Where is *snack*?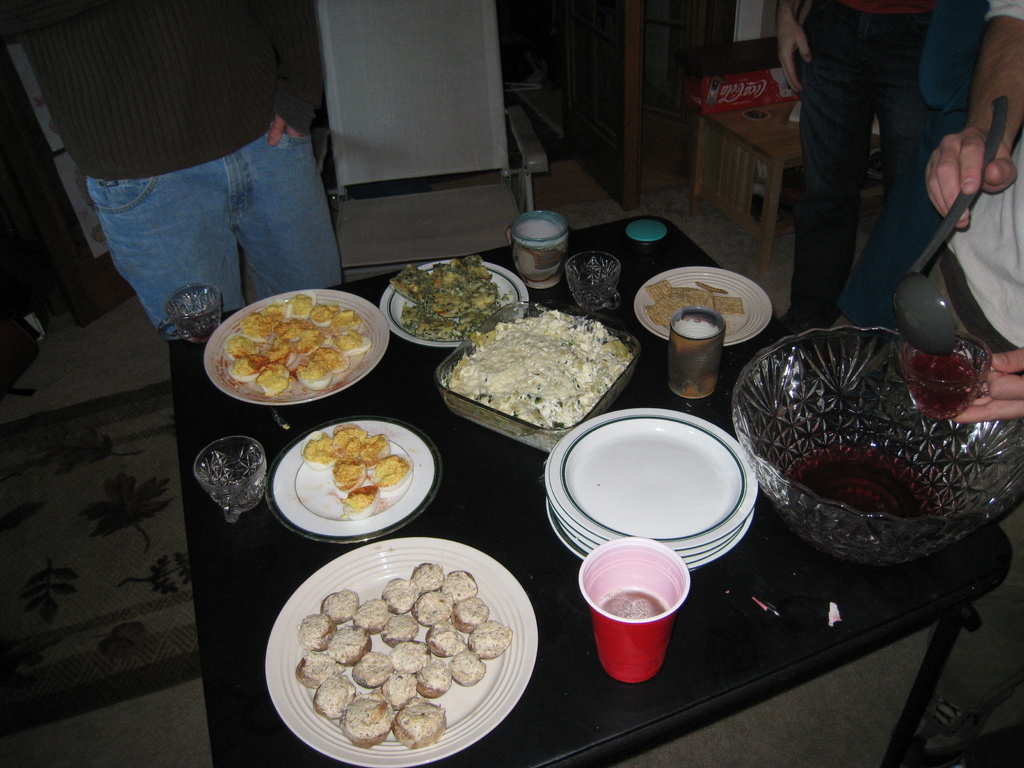
<bbox>387, 645, 428, 673</bbox>.
